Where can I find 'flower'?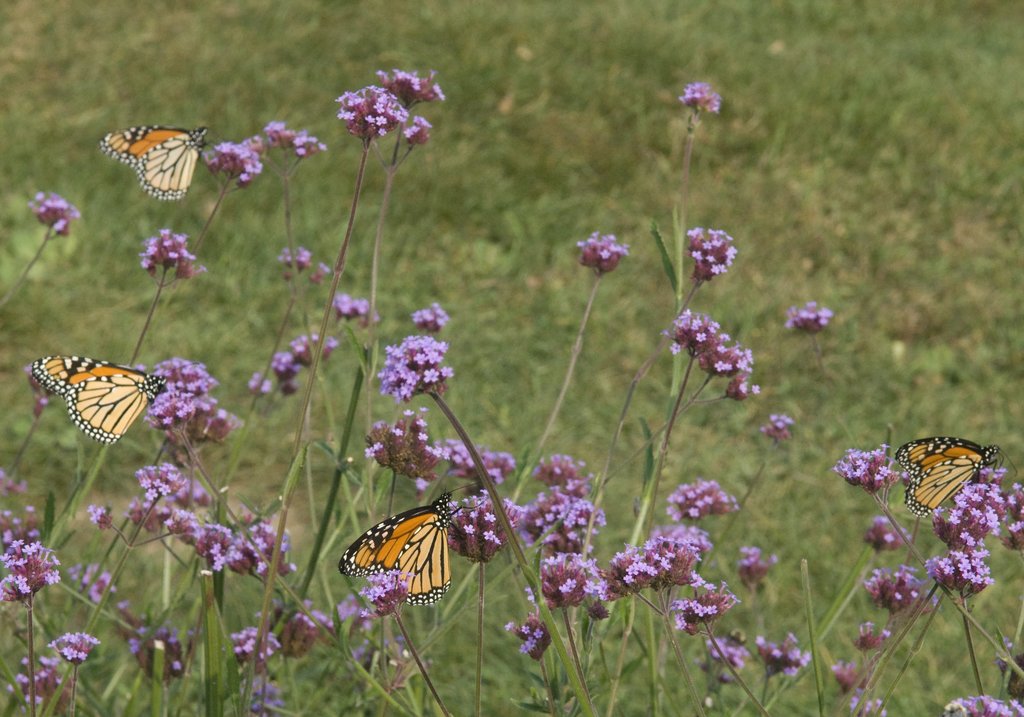
You can find it at {"left": 373, "top": 335, "right": 451, "bottom": 403}.
